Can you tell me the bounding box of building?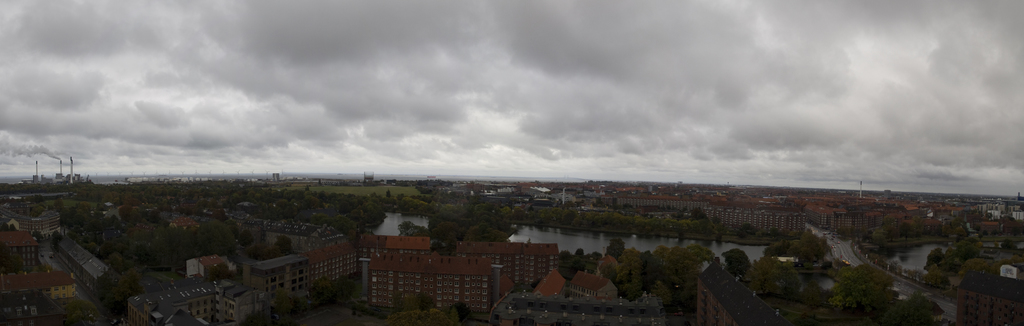
[left=60, top=234, right=122, bottom=293].
